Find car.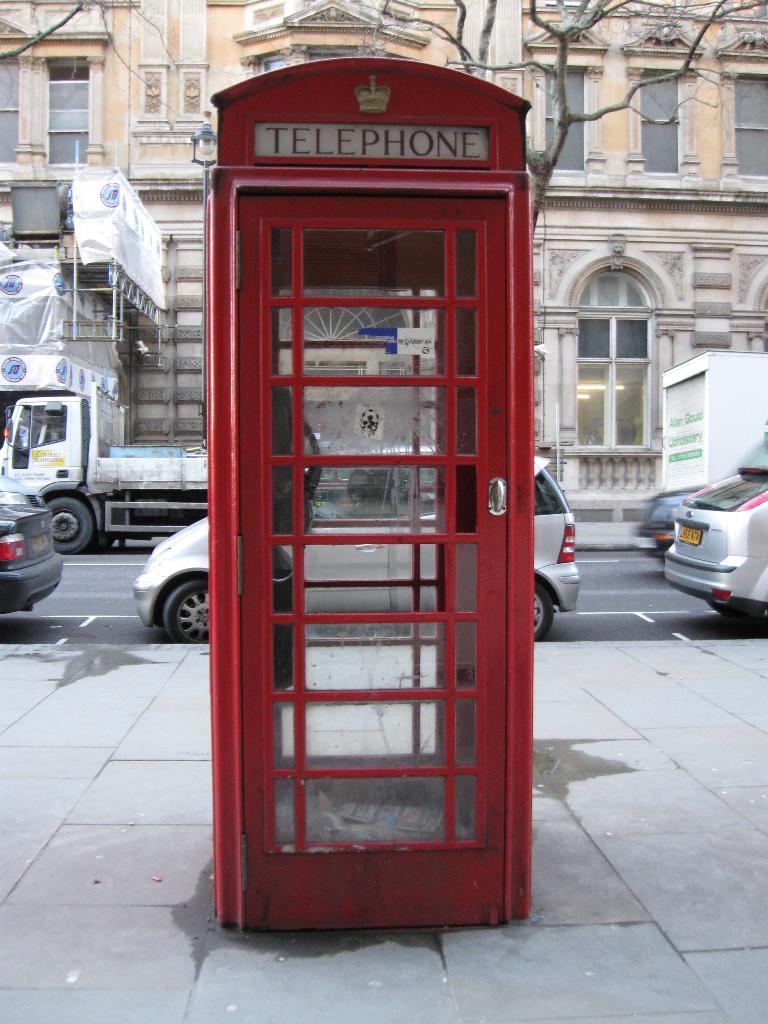
detection(0, 461, 72, 626).
